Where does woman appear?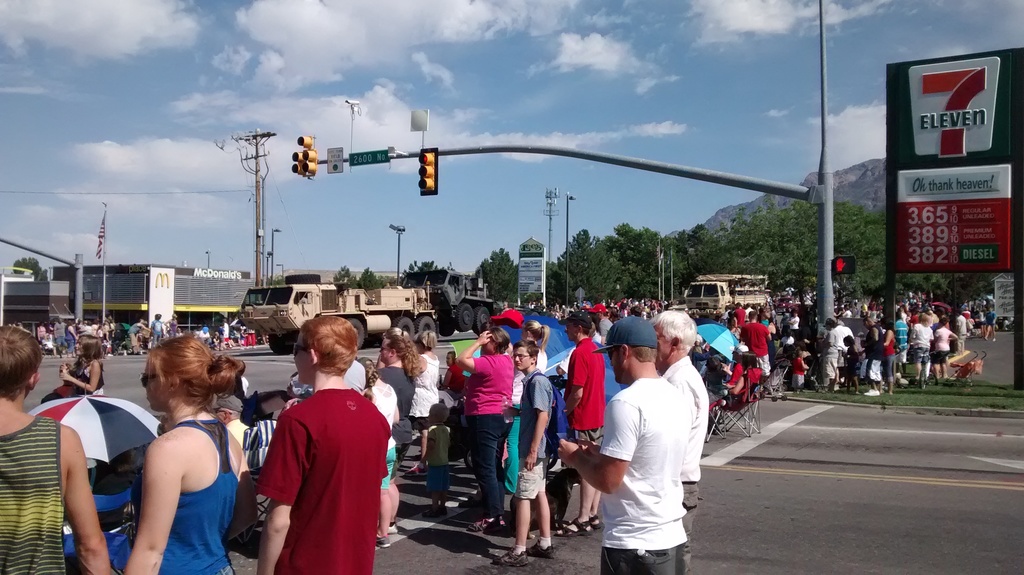
Appears at bbox=(509, 318, 553, 494).
